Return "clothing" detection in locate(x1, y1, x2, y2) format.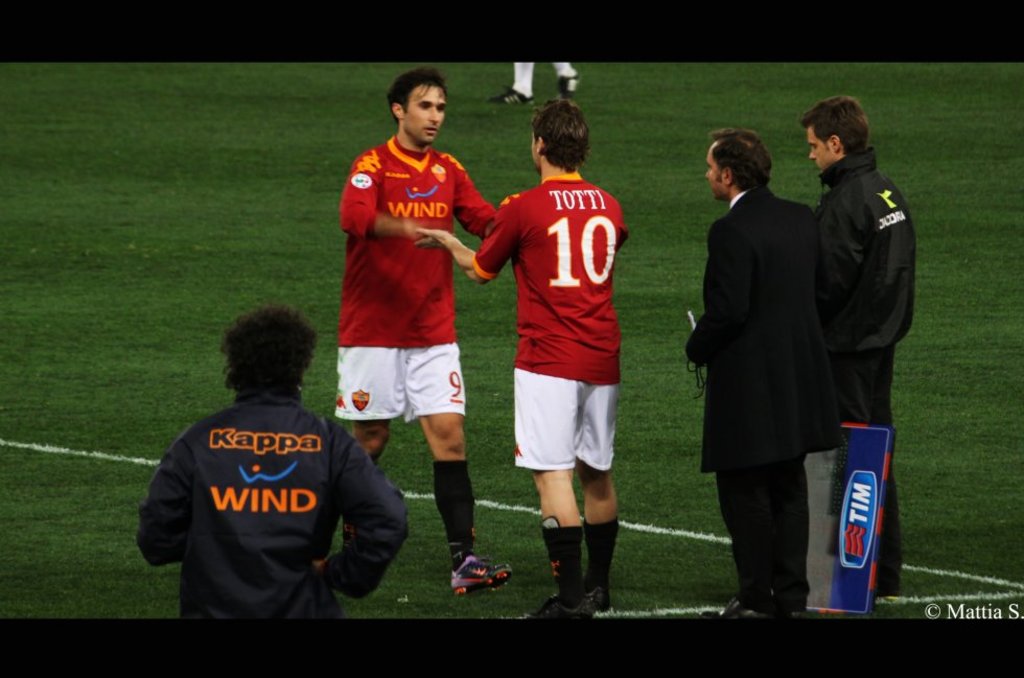
locate(334, 132, 495, 345).
